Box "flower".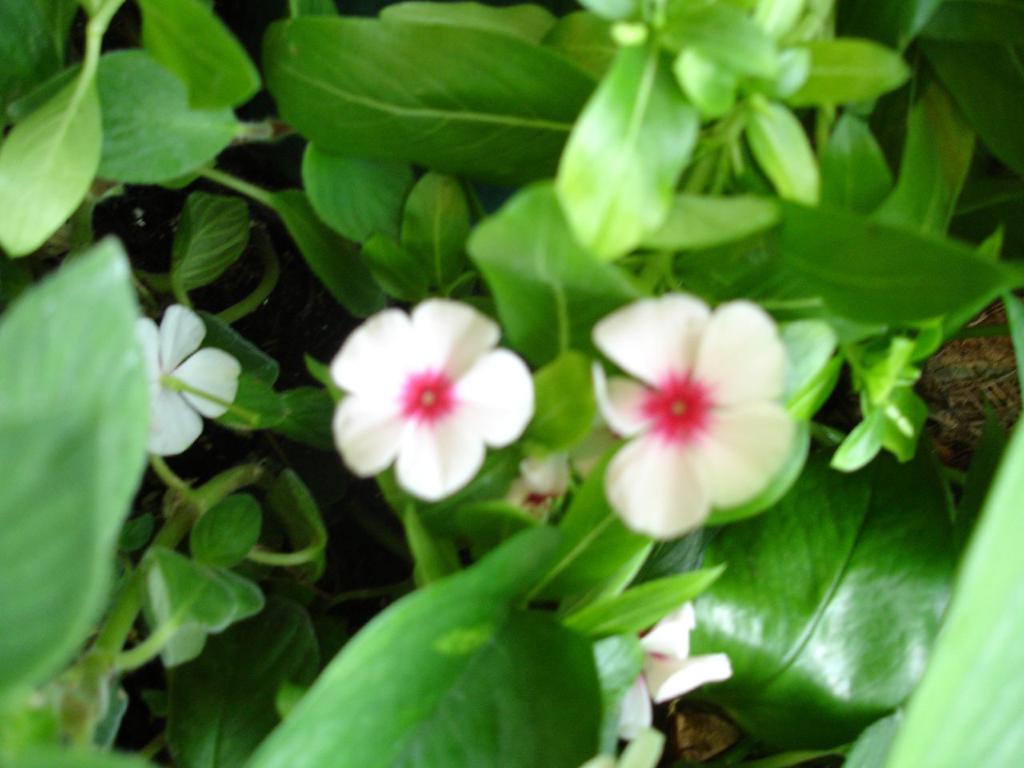
bbox(326, 298, 536, 504).
